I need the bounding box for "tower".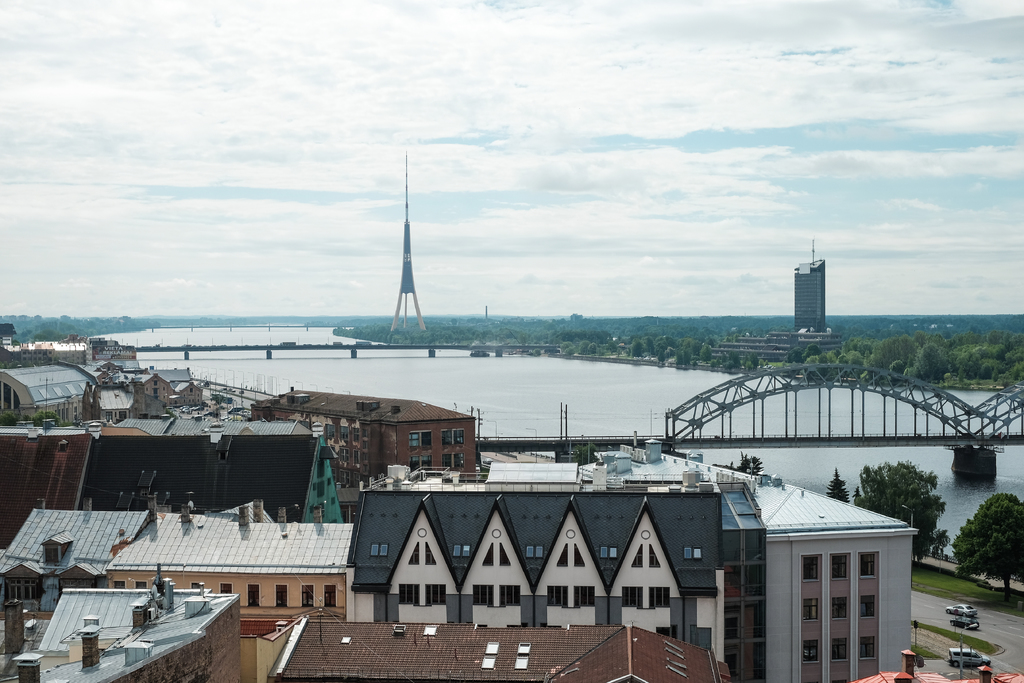
Here it is: rect(390, 150, 426, 330).
